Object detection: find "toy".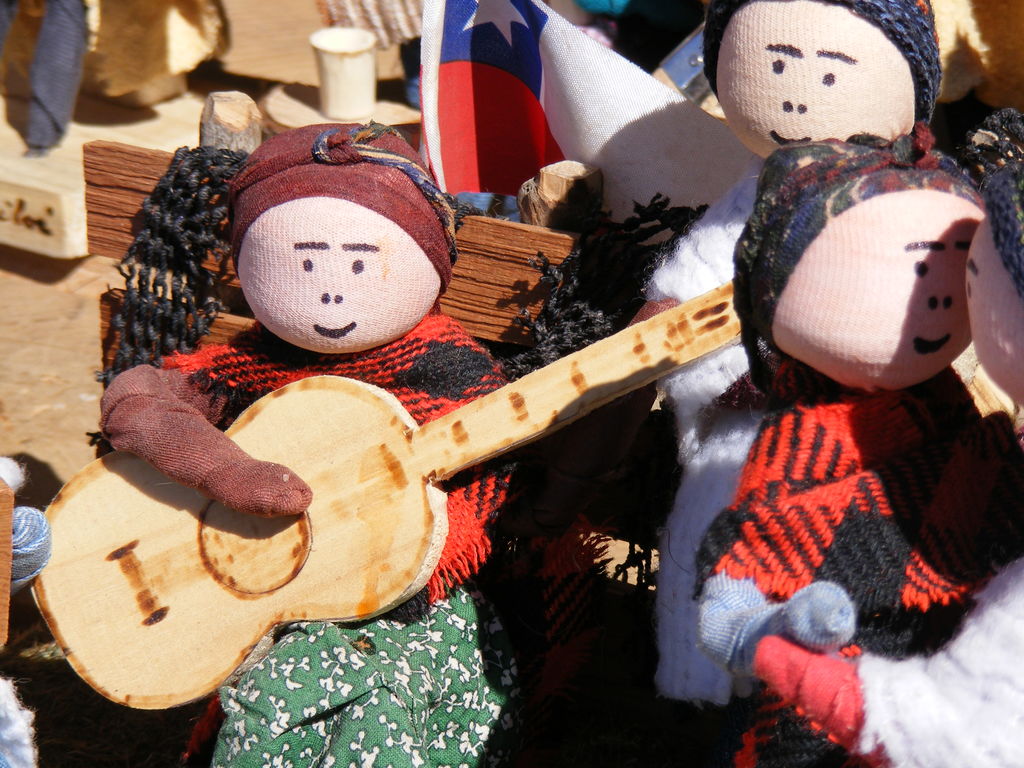
35:113:748:767.
